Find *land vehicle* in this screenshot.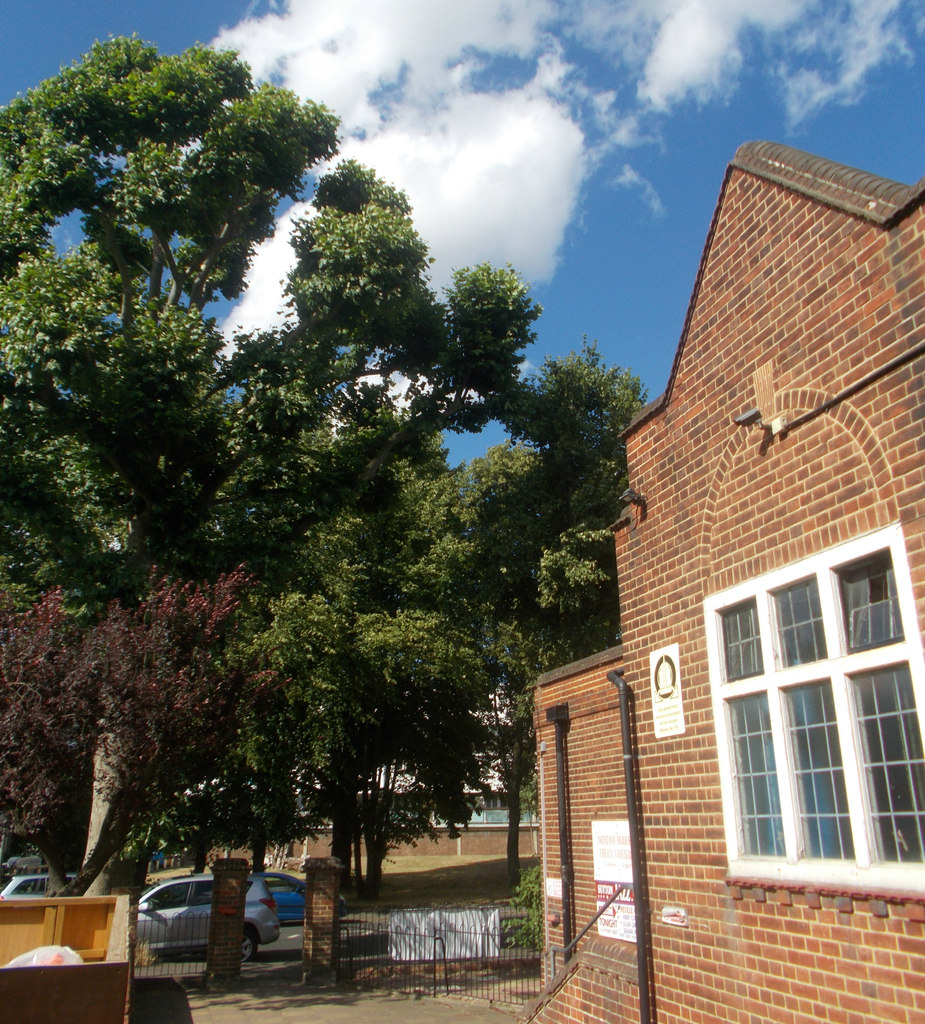
The bounding box for *land vehicle* is box(265, 872, 349, 926).
